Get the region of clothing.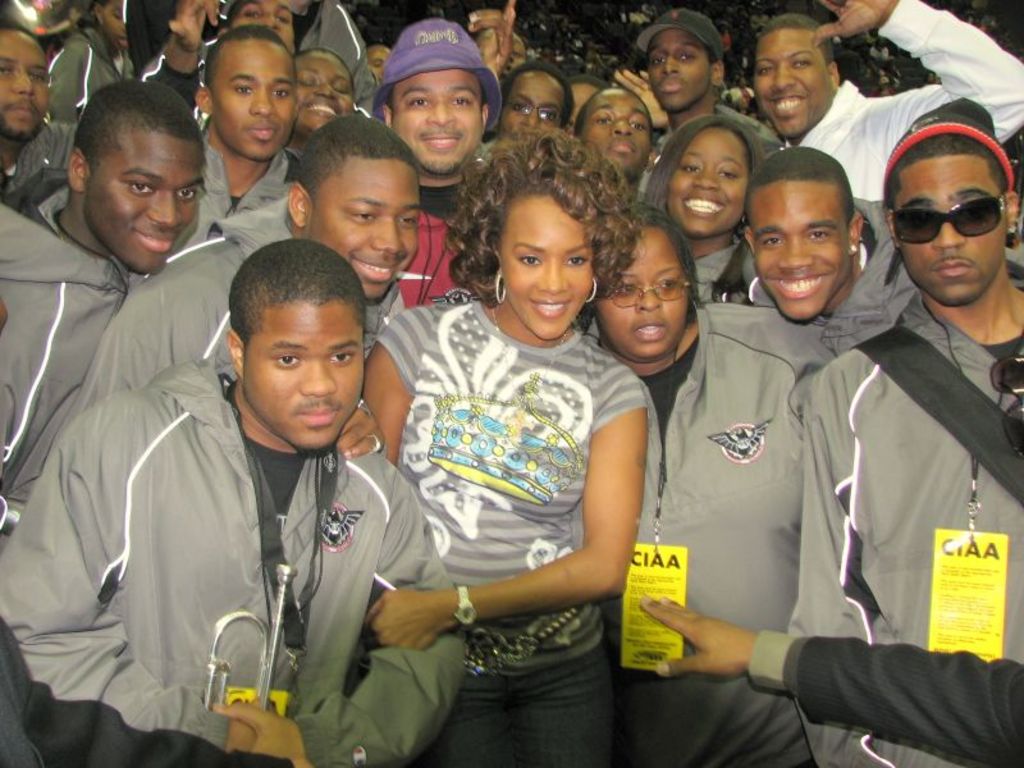
573/296/836/765.
